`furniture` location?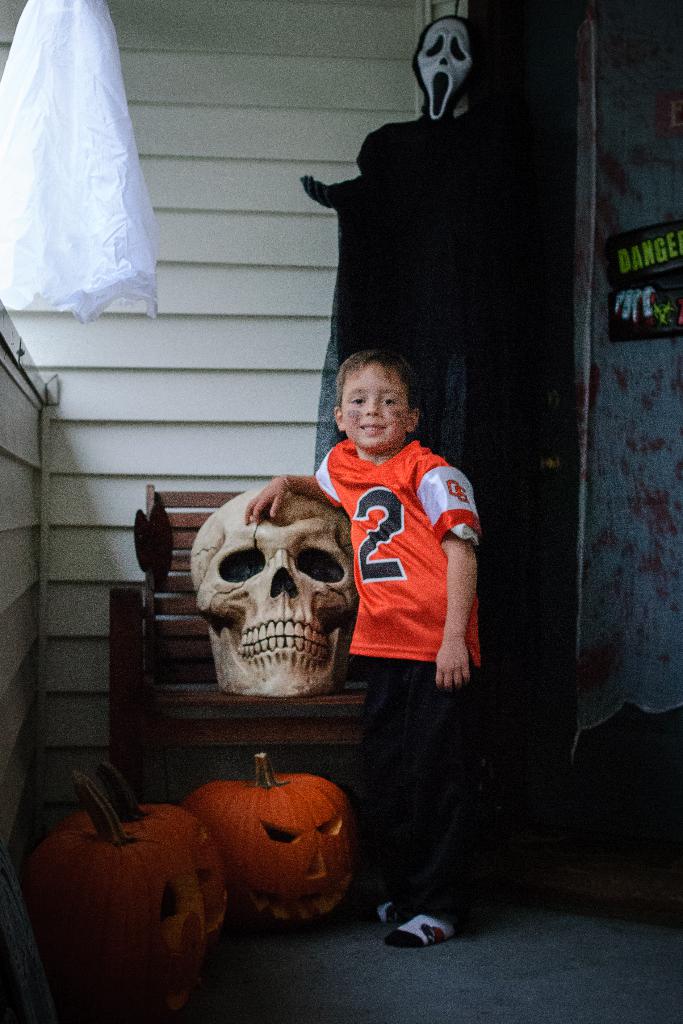
(108,483,379,806)
